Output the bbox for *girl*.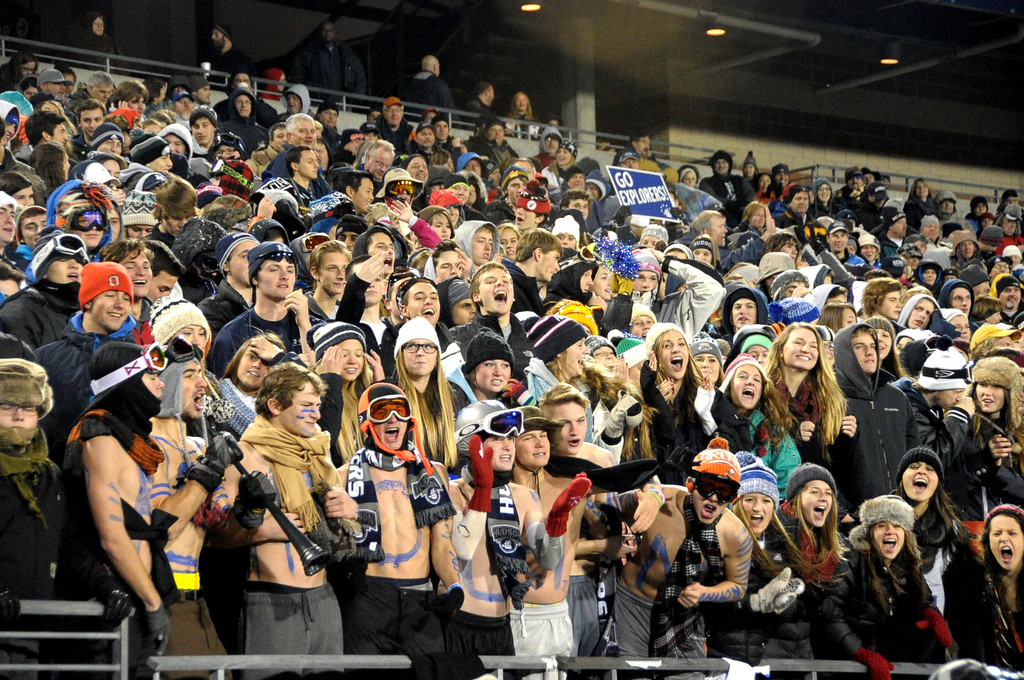
detection(723, 195, 773, 238).
